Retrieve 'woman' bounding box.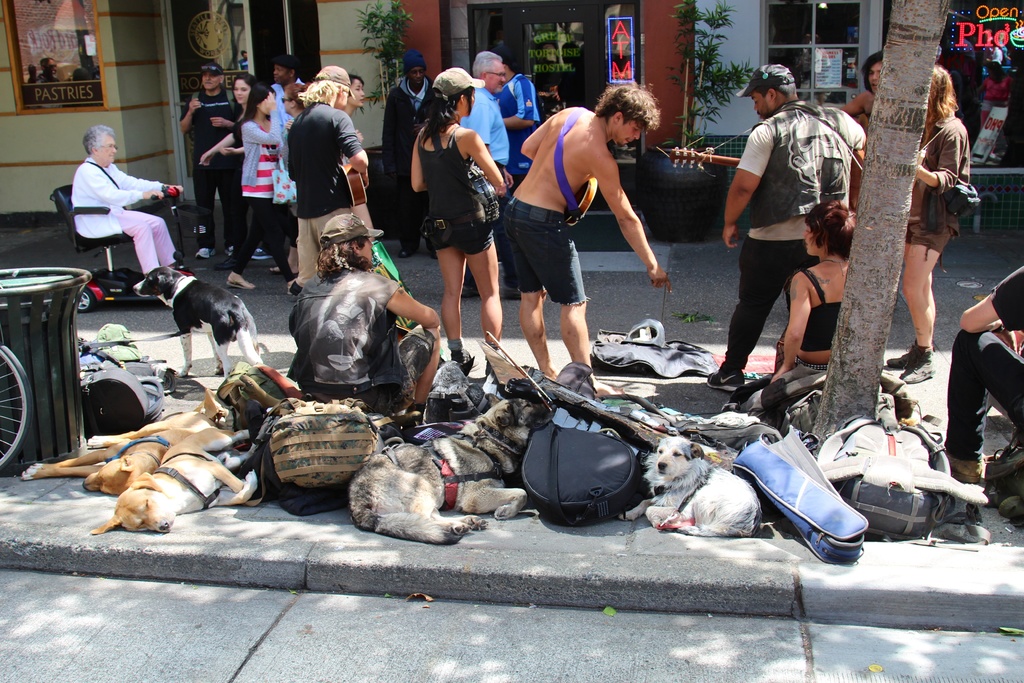
Bounding box: locate(67, 129, 185, 283).
